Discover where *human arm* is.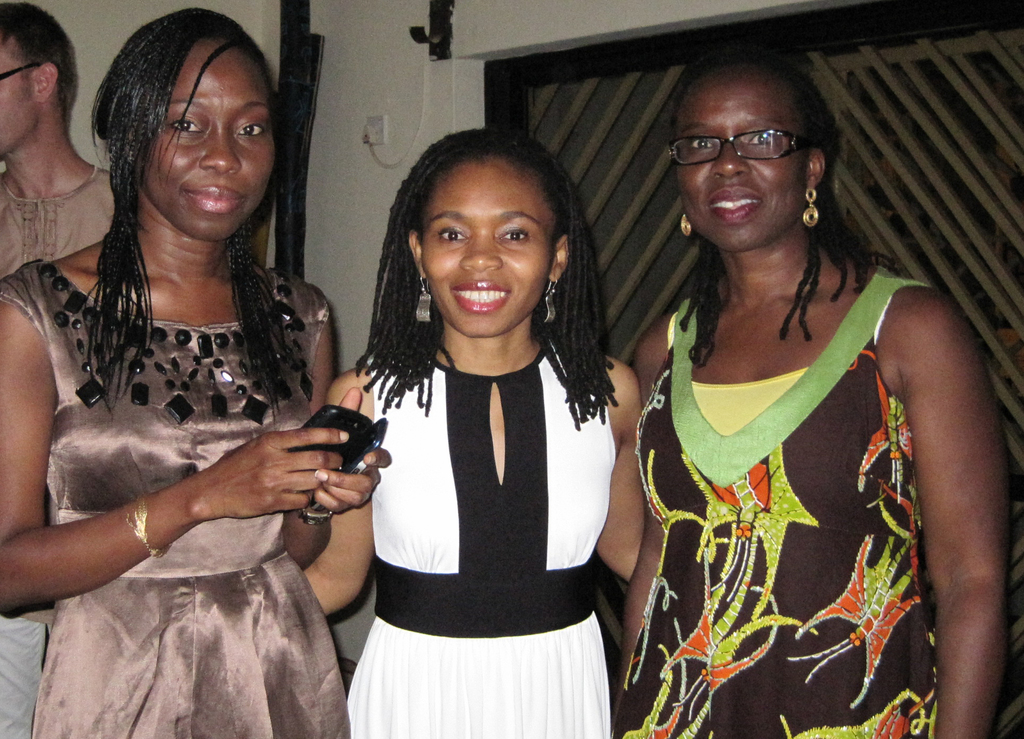
Discovered at [623,313,684,668].
